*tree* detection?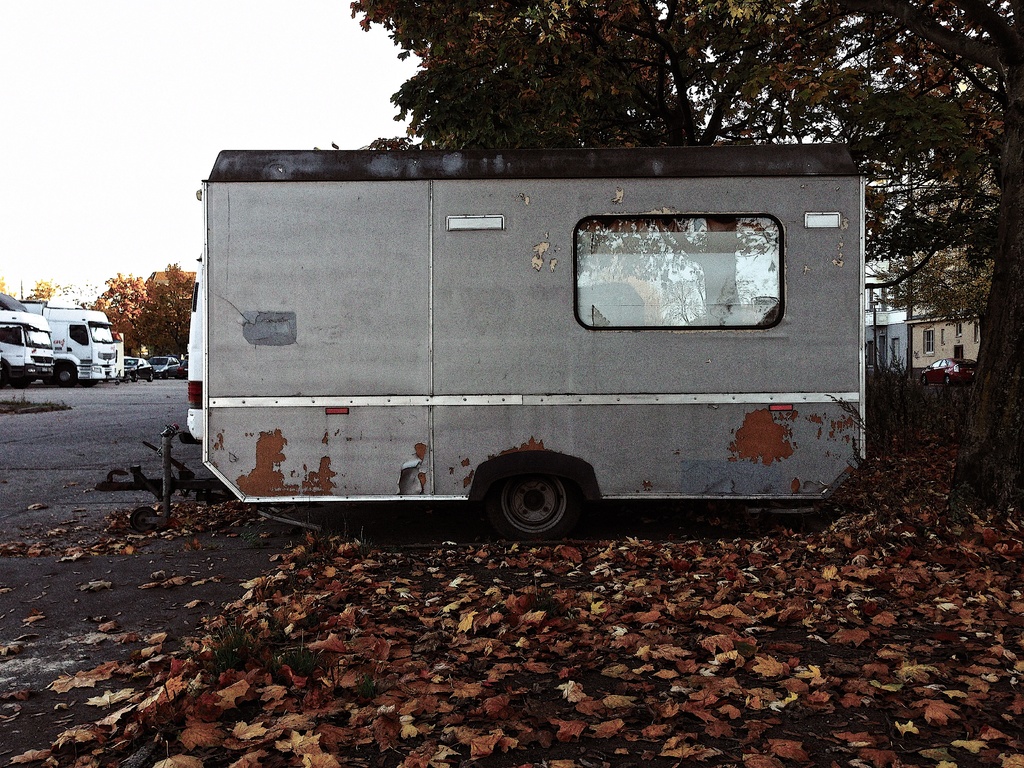
select_region(13, 275, 193, 373)
